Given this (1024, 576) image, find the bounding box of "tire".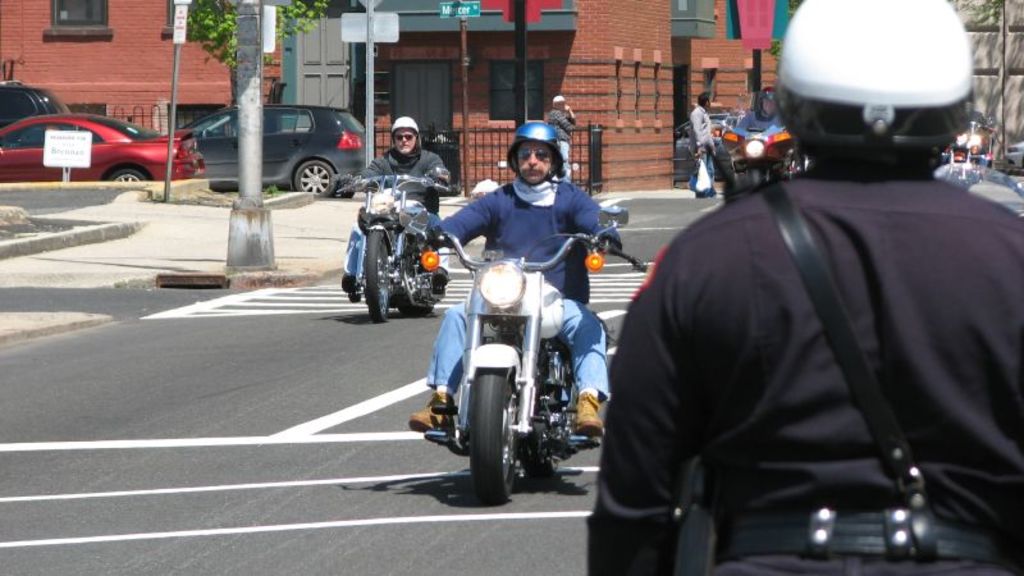
bbox=[521, 346, 577, 481].
